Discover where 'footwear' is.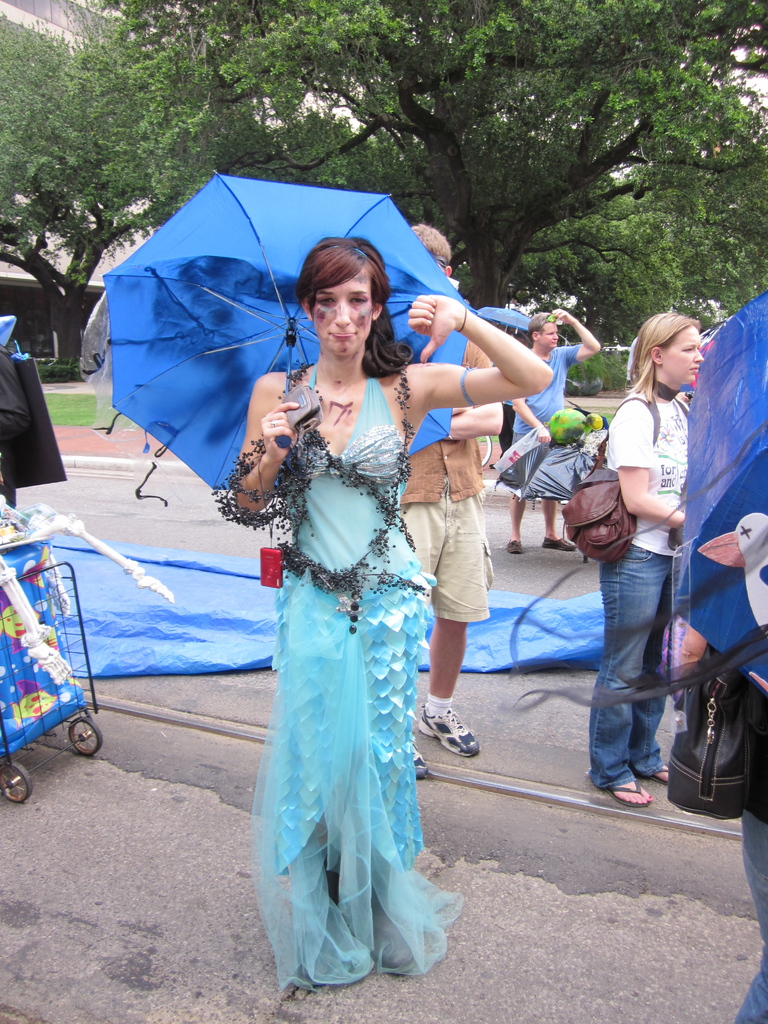
Discovered at region(417, 702, 479, 758).
